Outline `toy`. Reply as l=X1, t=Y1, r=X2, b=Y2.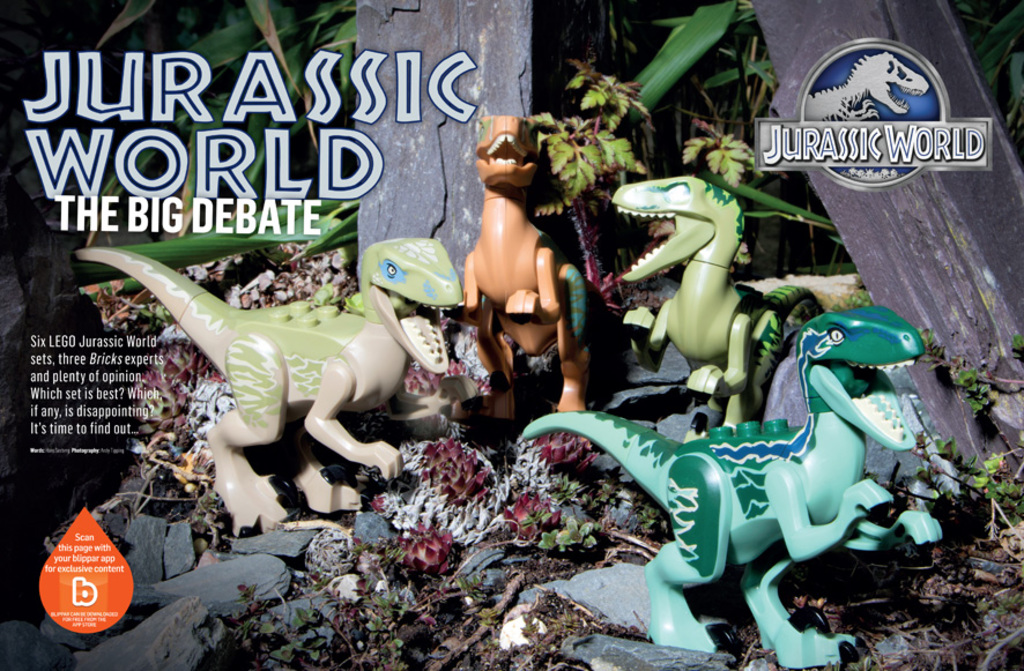
l=450, t=107, r=591, b=437.
